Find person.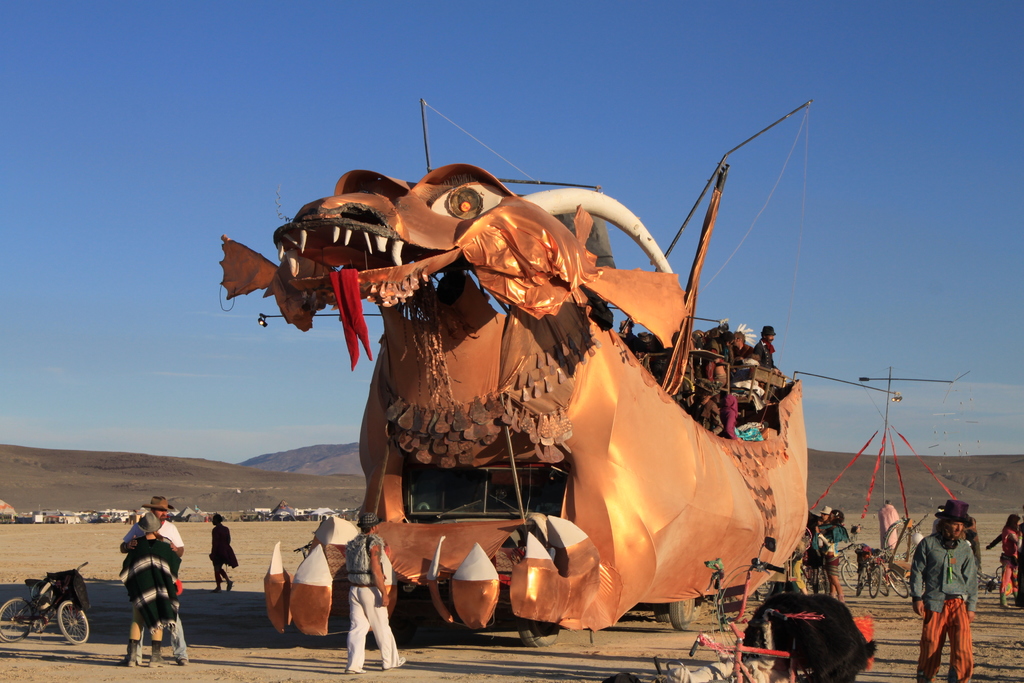
left=877, top=496, right=901, bottom=550.
